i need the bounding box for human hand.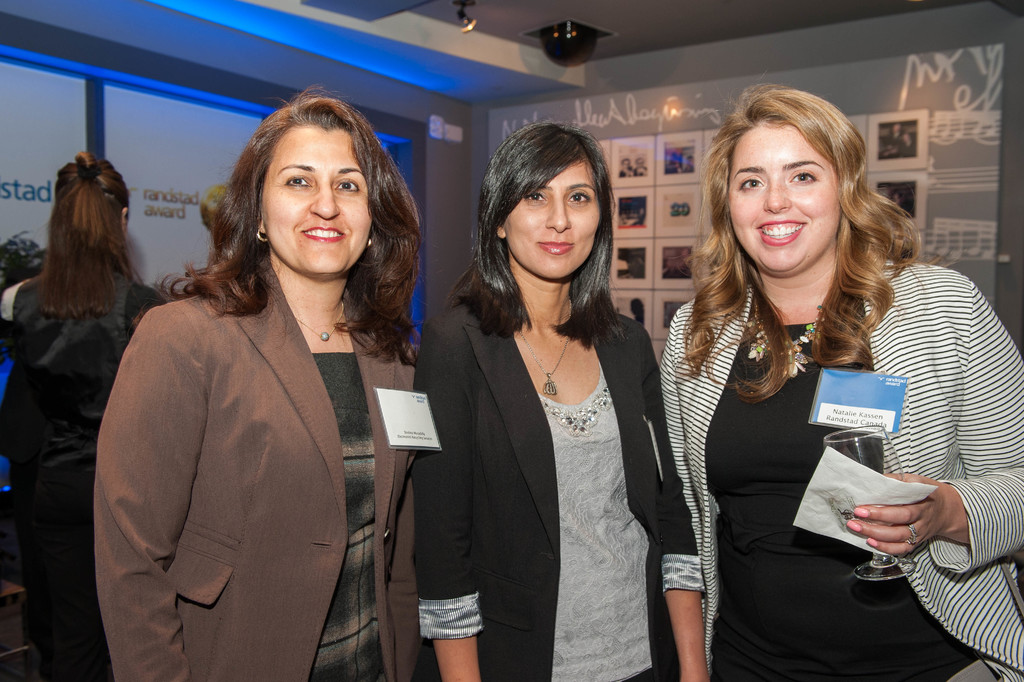
Here it is: (x1=836, y1=464, x2=986, y2=586).
